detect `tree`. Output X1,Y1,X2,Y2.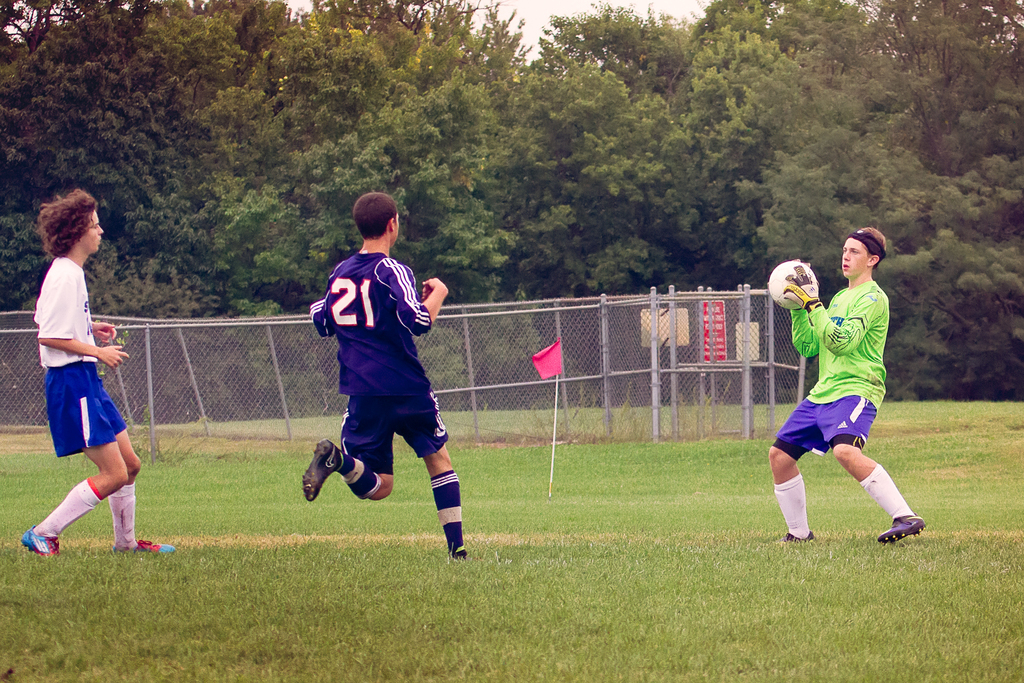
518,0,701,297.
